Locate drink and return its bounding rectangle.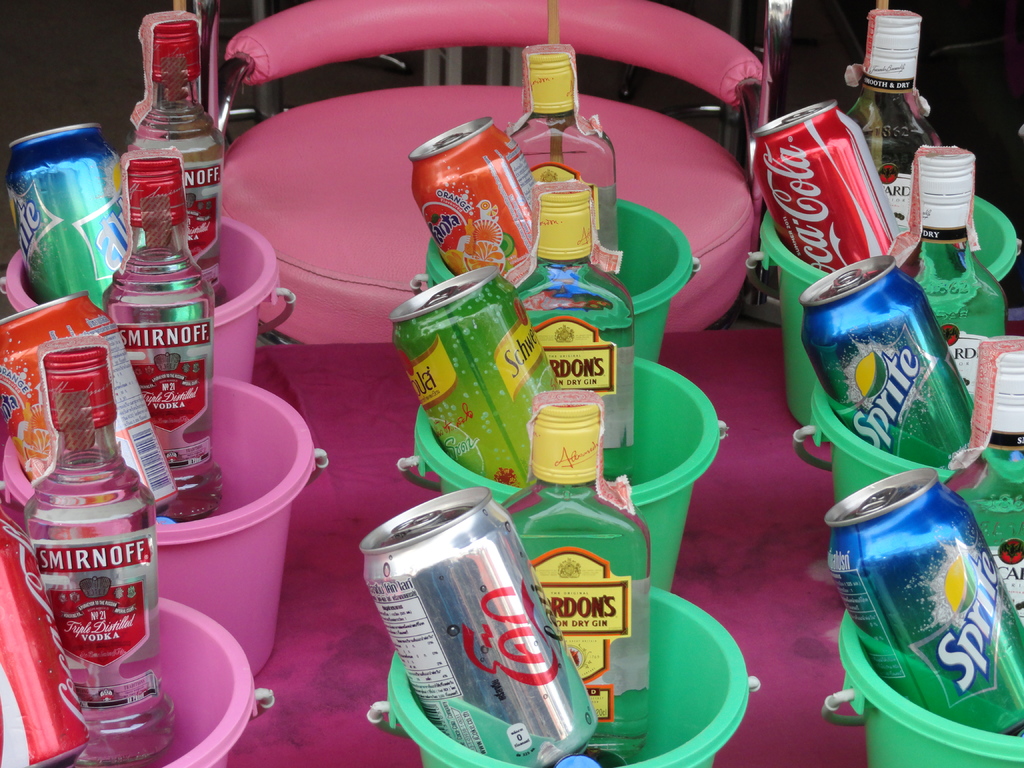
bbox(502, 257, 634, 472).
